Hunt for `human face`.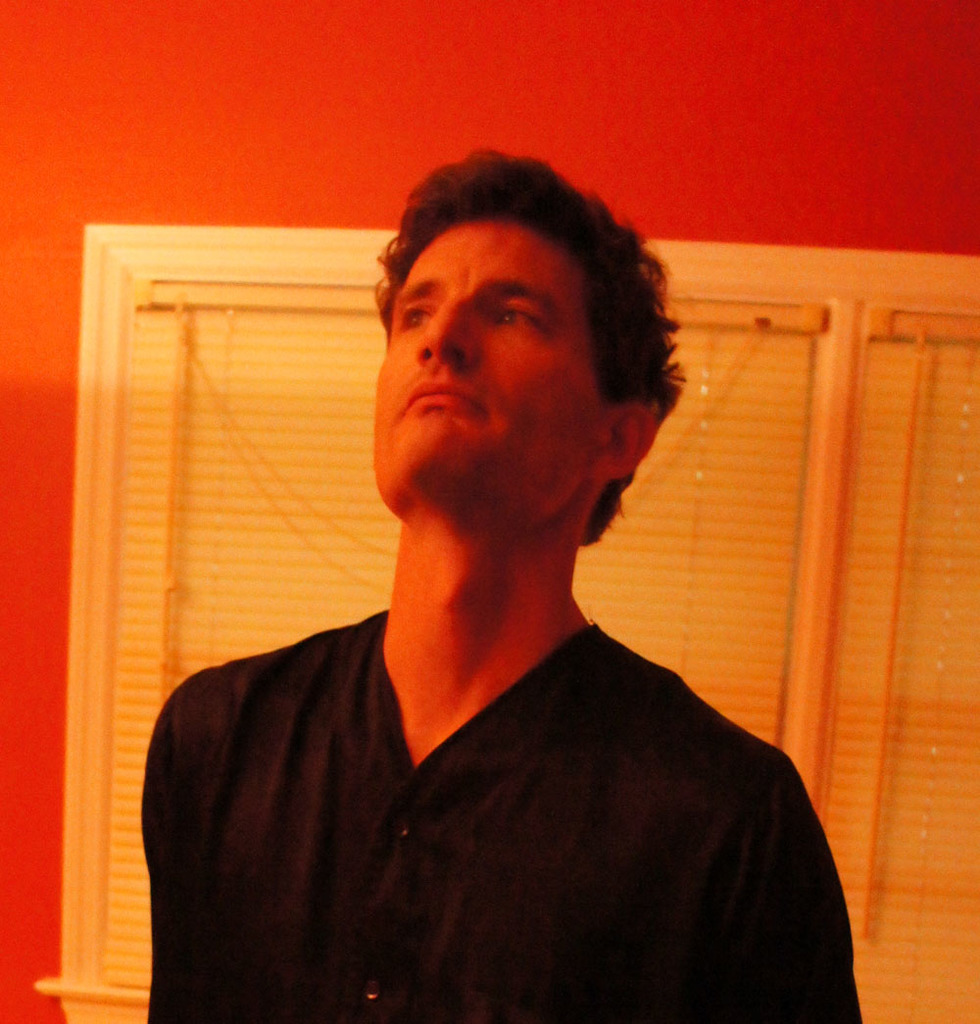
Hunted down at <region>372, 213, 606, 517</region>.
